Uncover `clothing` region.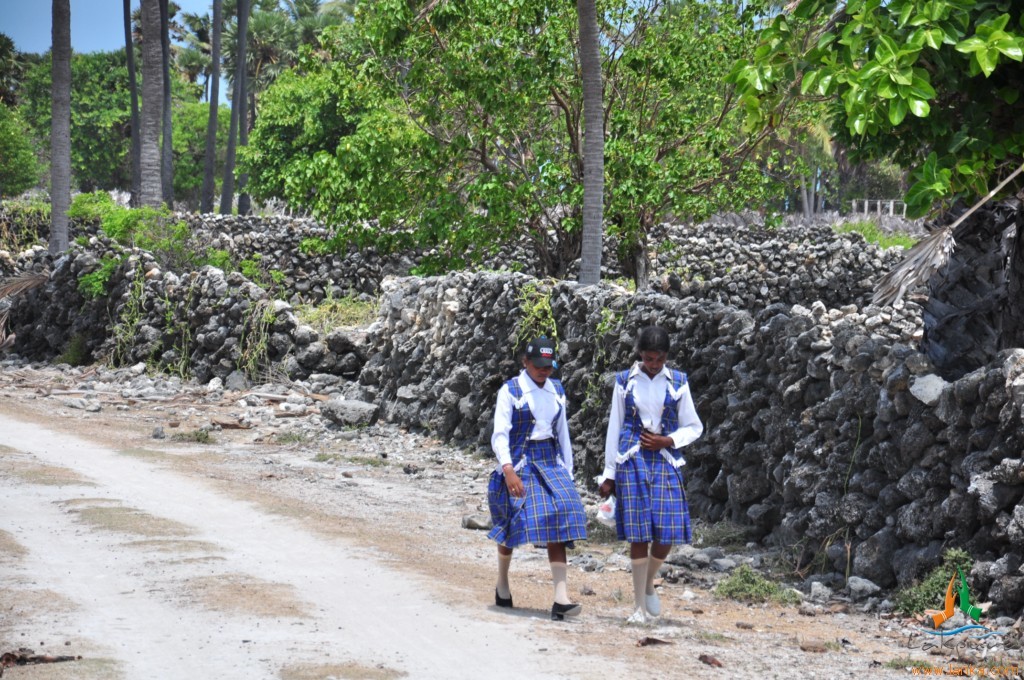
Uncovered: rect(551, 560, 573, 605).
